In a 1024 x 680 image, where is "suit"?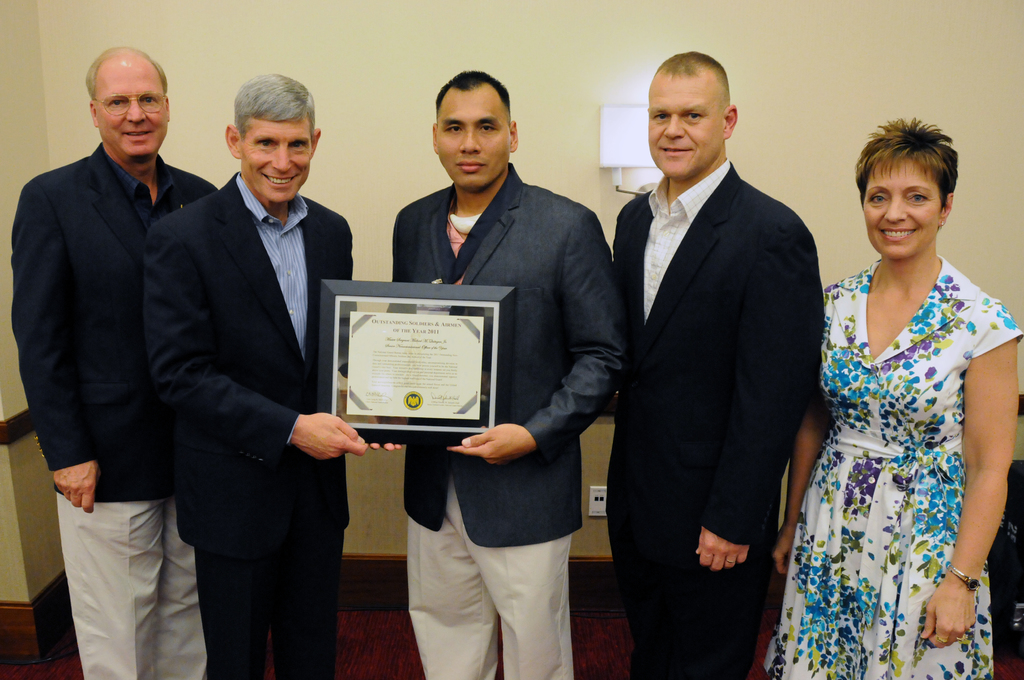
142,40,360,679.
